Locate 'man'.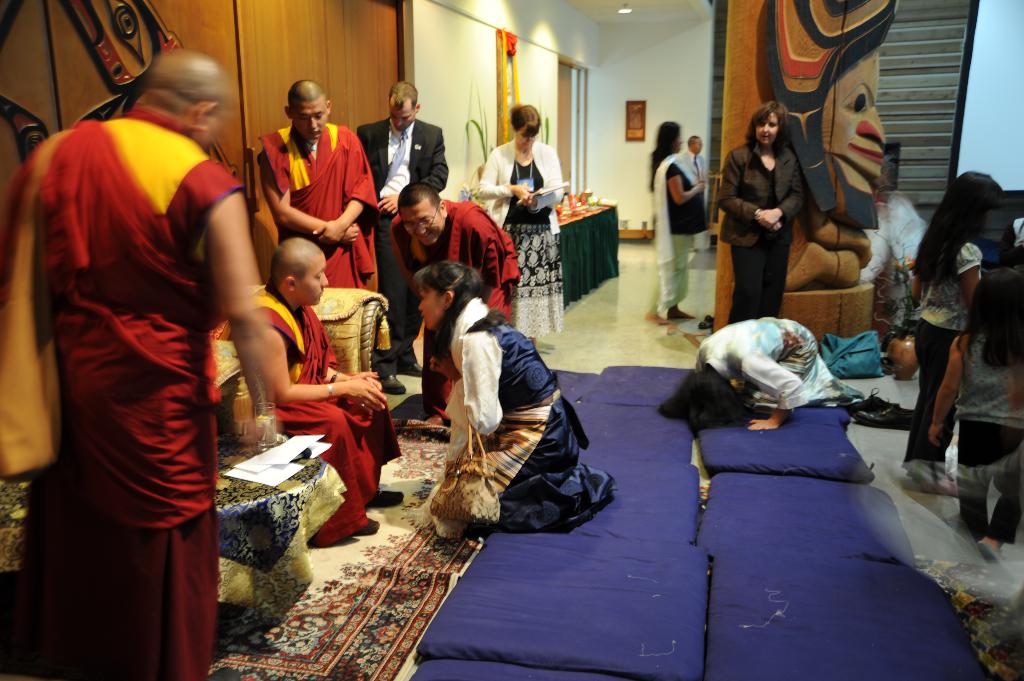
Bounding box: pyautogui.locateOnScreen(0, 49, 267, 680).
